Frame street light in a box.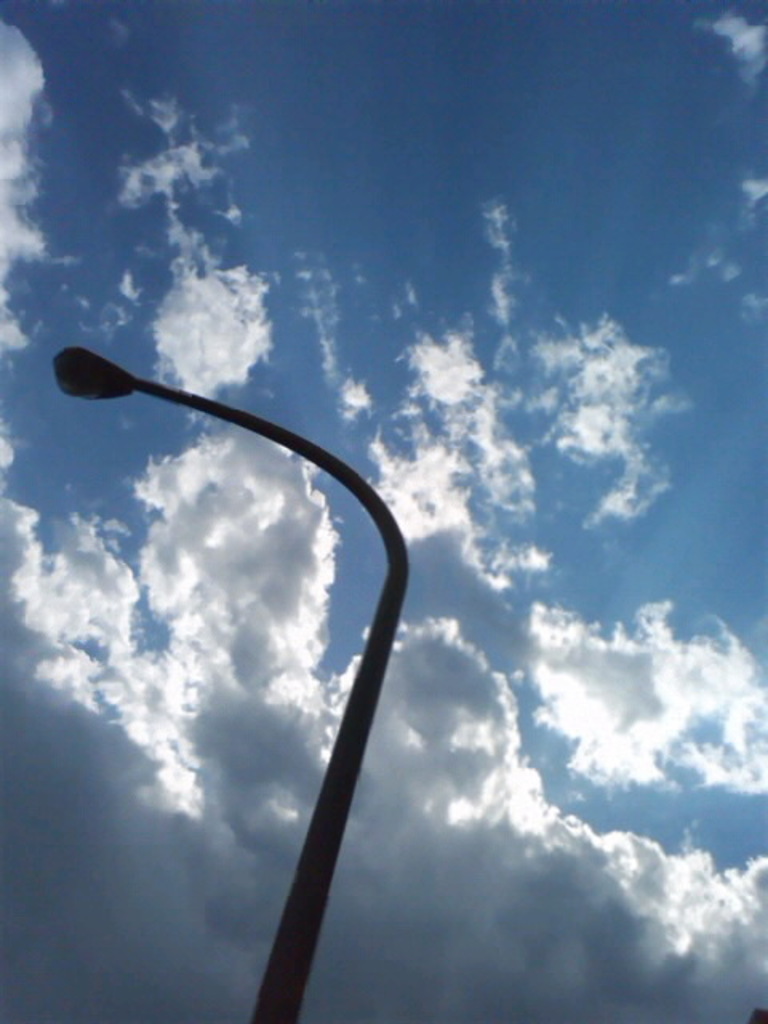
[214,360,413,1023].
